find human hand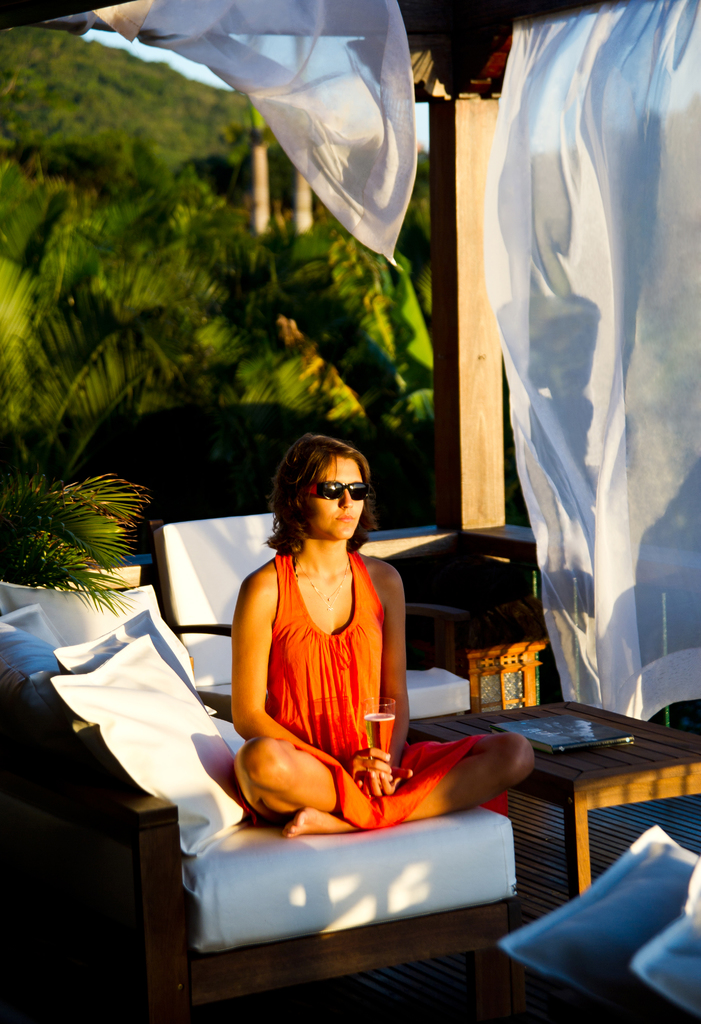
locate(357, 760, 416, 797)
